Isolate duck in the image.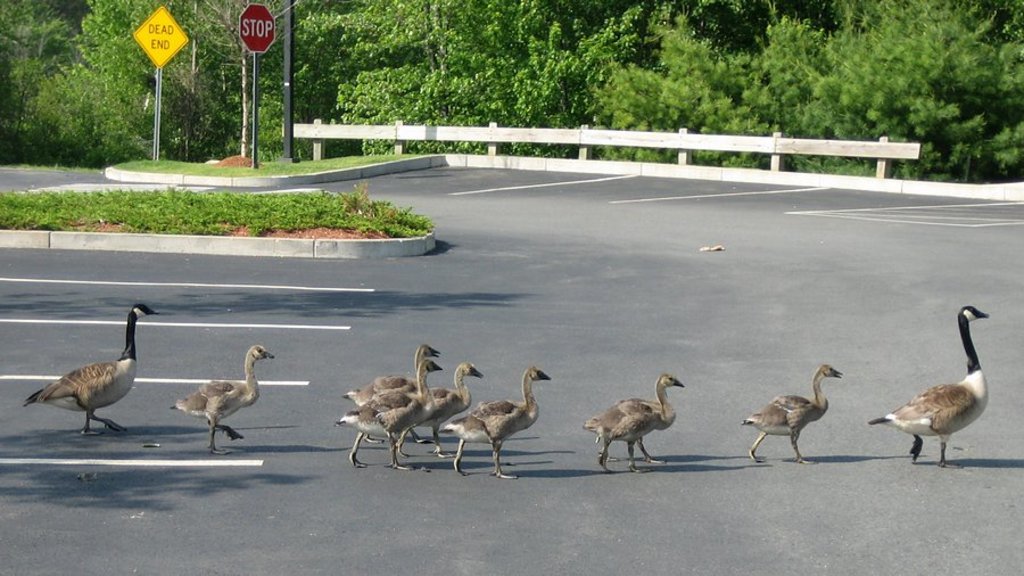
Isolated region: left=24, top=302, right=154, bottom=446.
